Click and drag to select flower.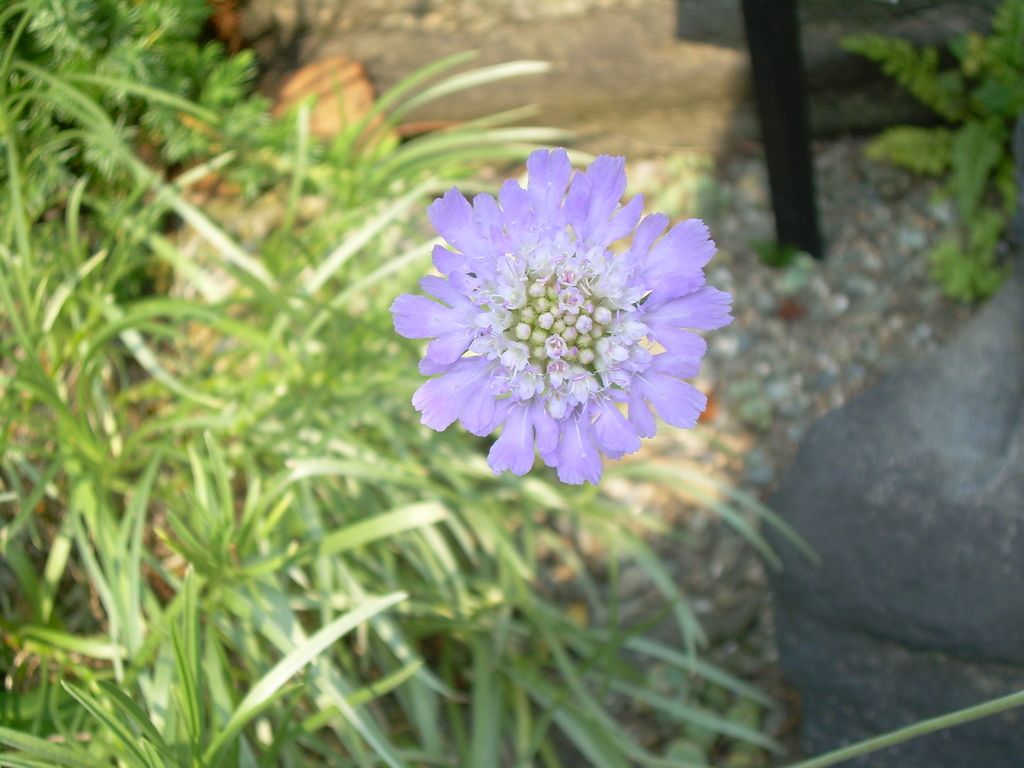
Selection: 394, 145, 716, 519.
